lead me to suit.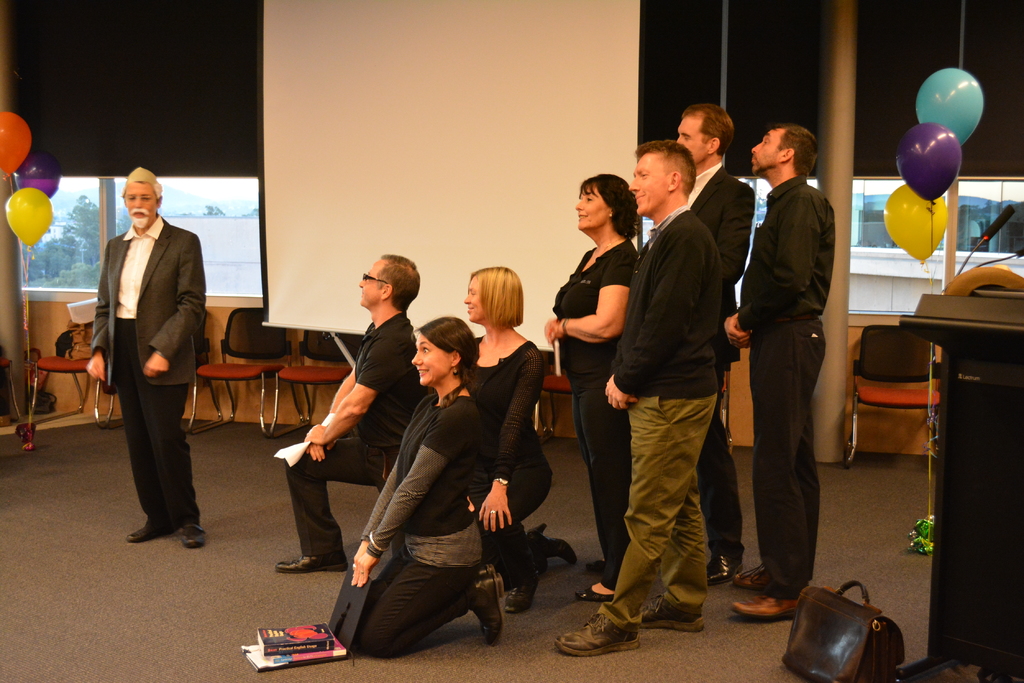
Lead to (684, 166, 749, 568).
